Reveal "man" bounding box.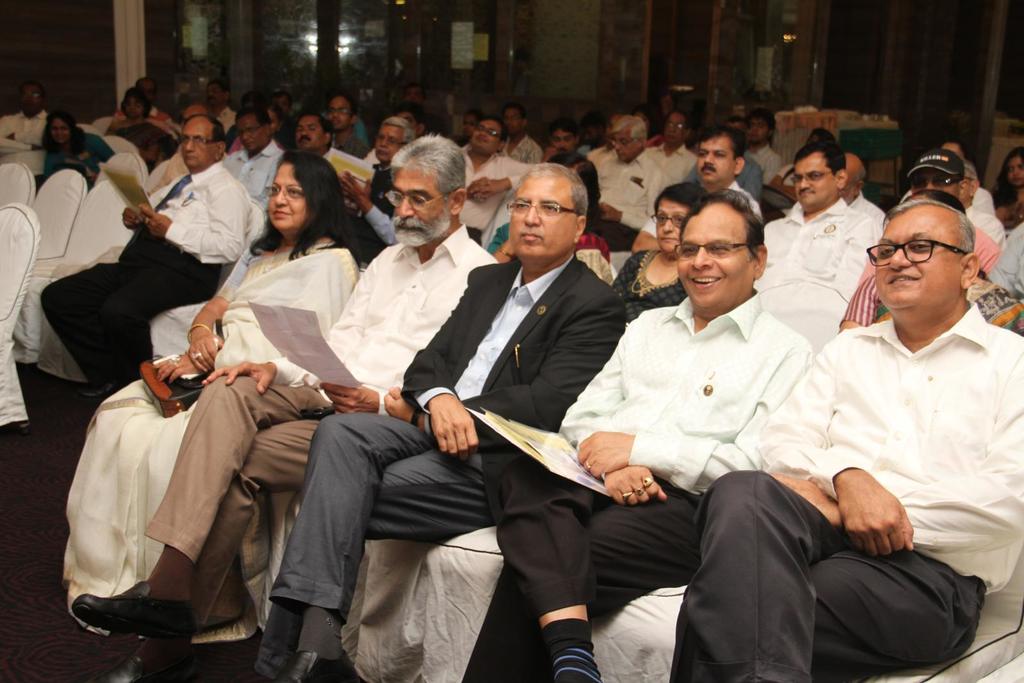
Revealed: {"left": 666, "top": 197, "right": 1023, "bottom": 682}.
